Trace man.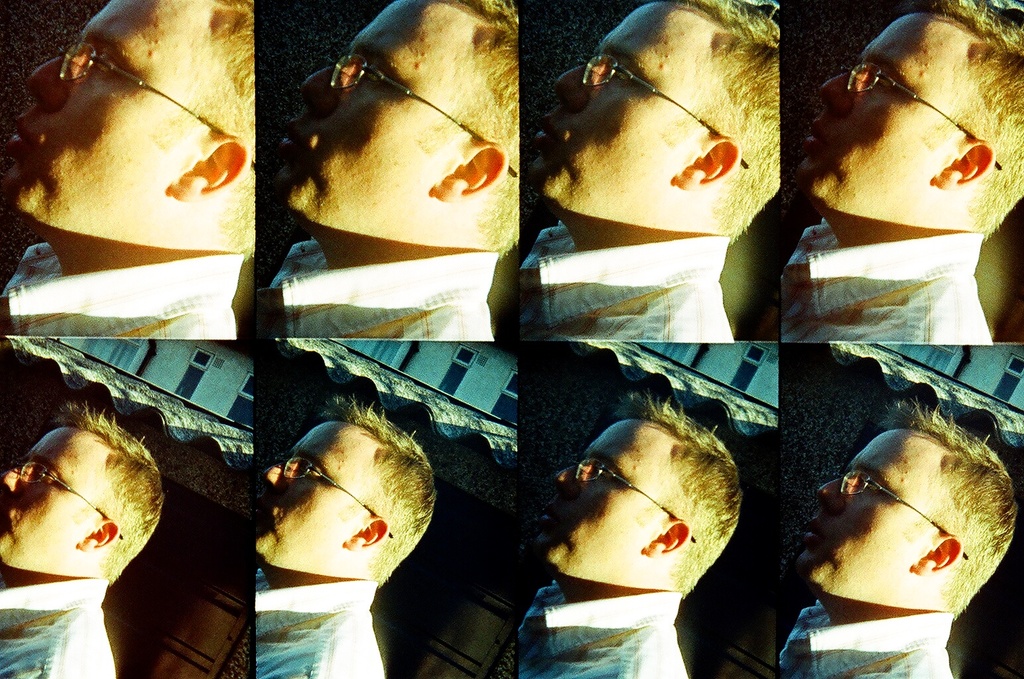
Traced to box=[514, 381, 745, 678].
